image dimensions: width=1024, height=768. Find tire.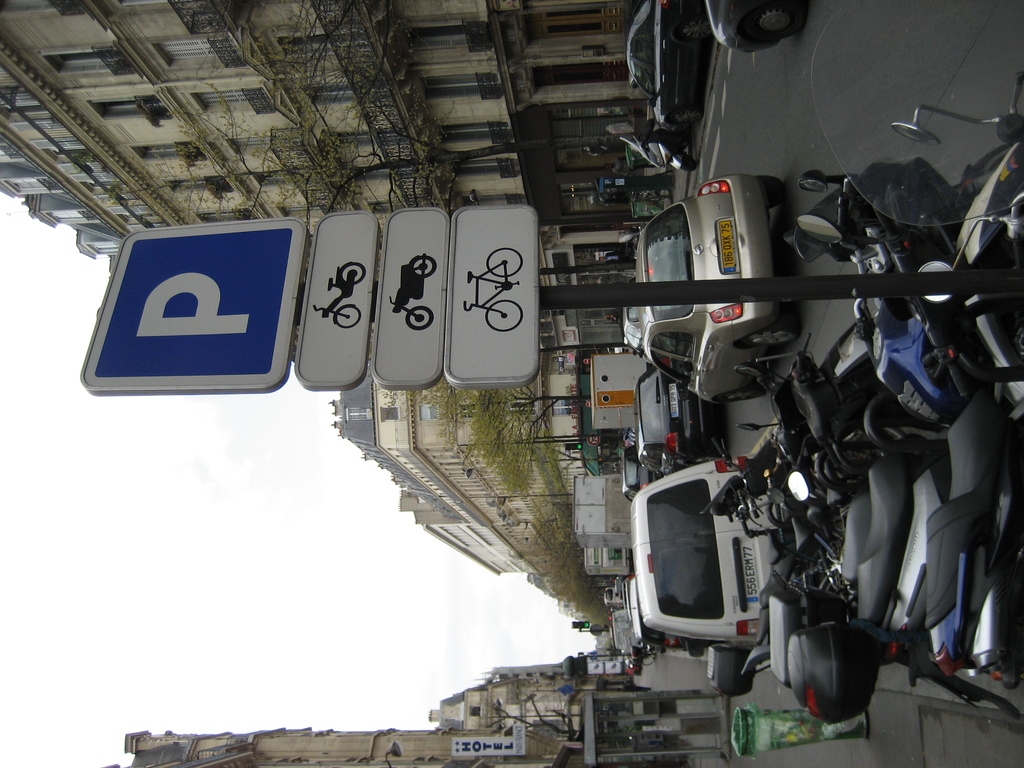
(486,300,522,332).
